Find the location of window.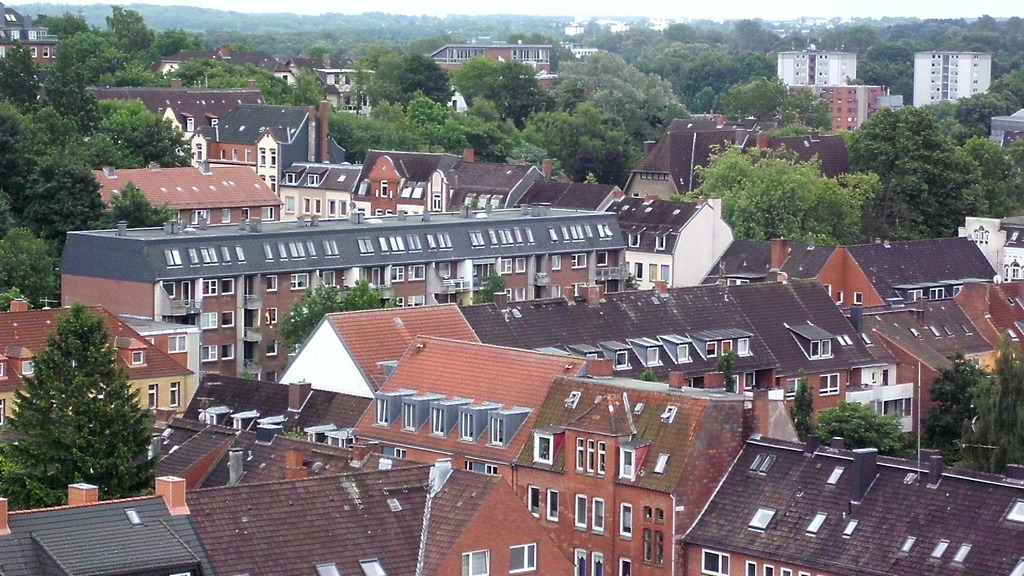
Location: (317,563,340,575).
